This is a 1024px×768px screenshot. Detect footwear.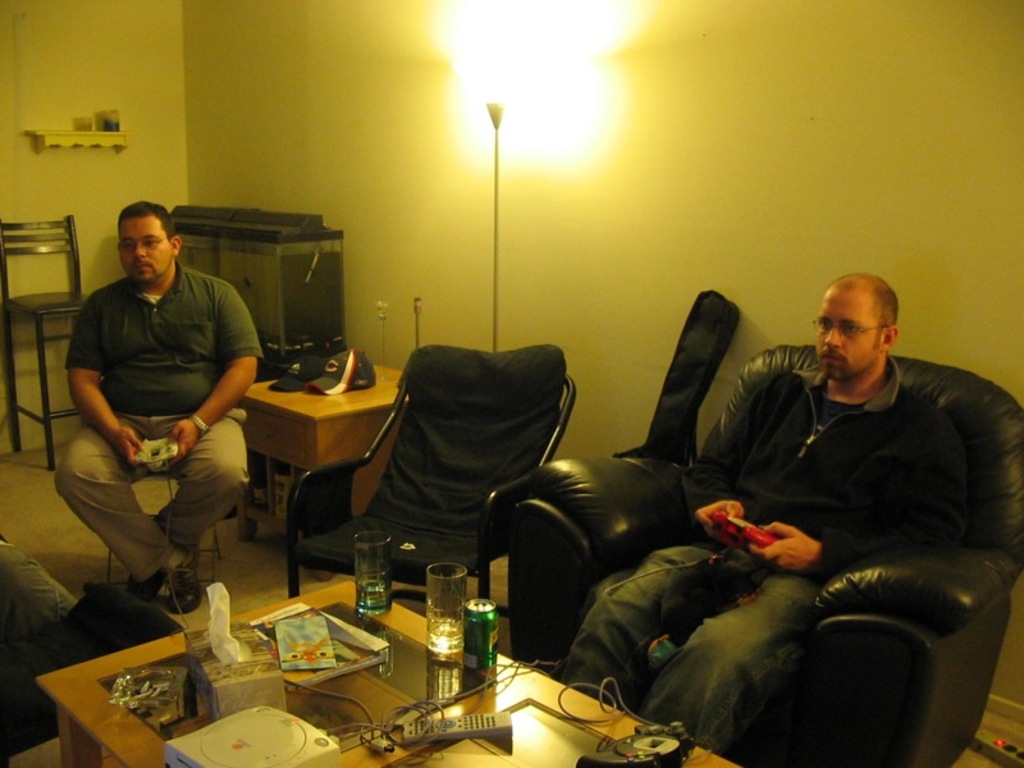
pyautogui.locateOnScreen(125, 564, 175, 600).
